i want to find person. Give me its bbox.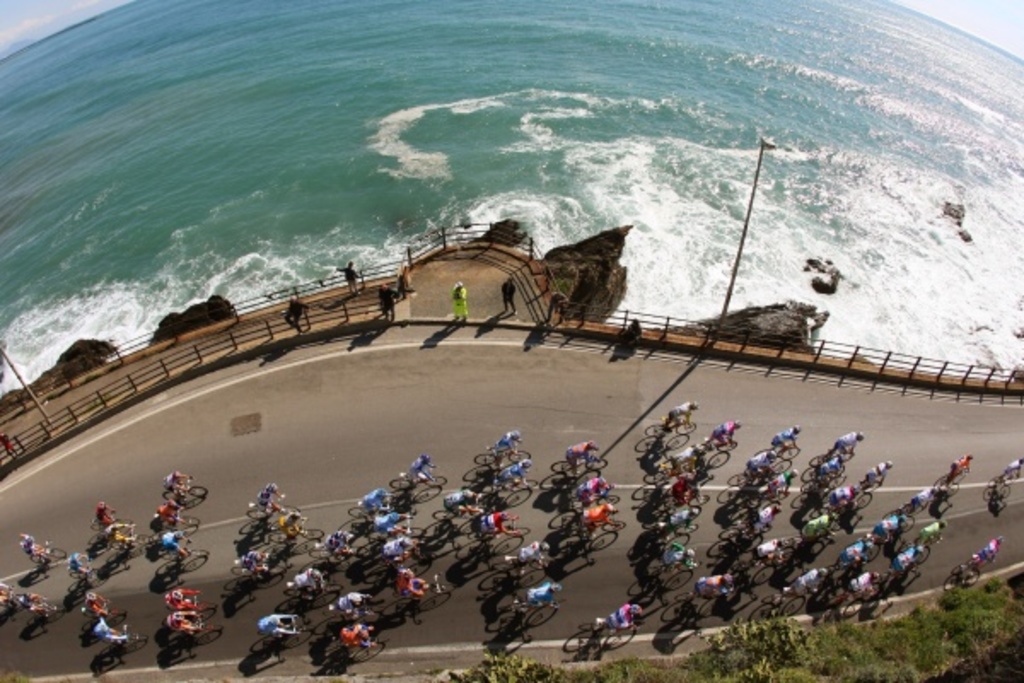
<box>498,270,519,324</box>.
